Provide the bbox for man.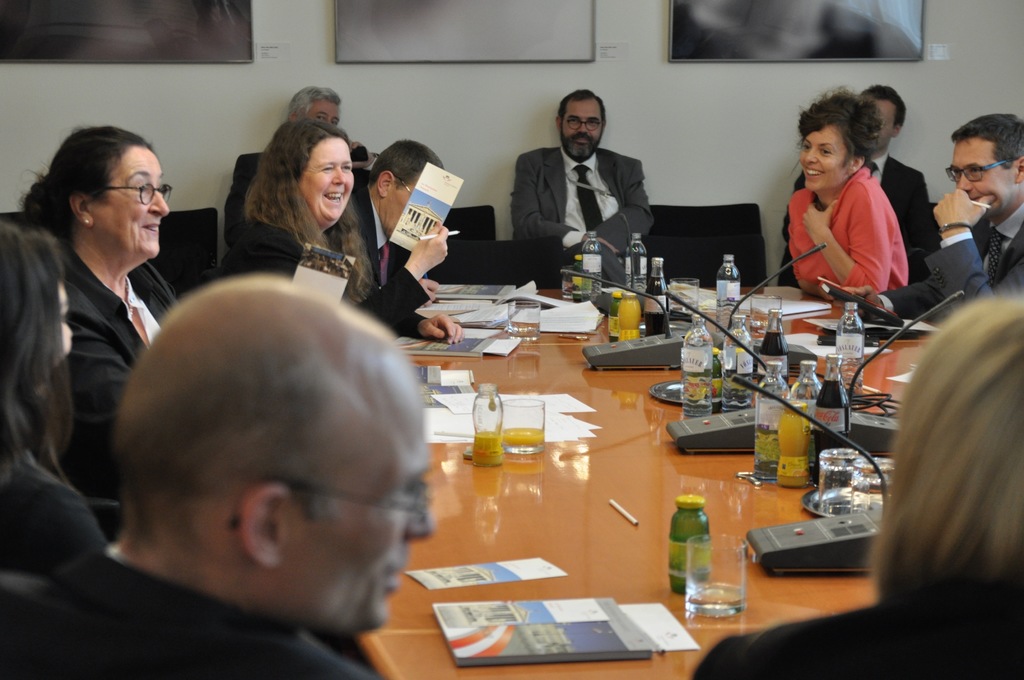
locate(506, 92, 670, 263).
